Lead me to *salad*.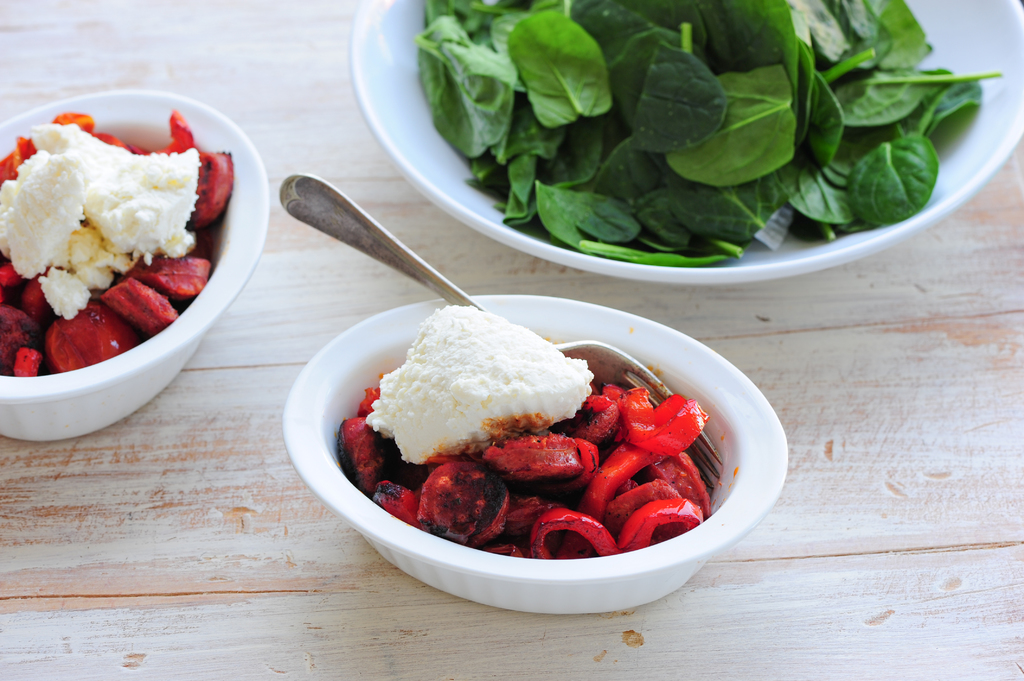
Lead to l=337, t=300, r=714, b=561.
